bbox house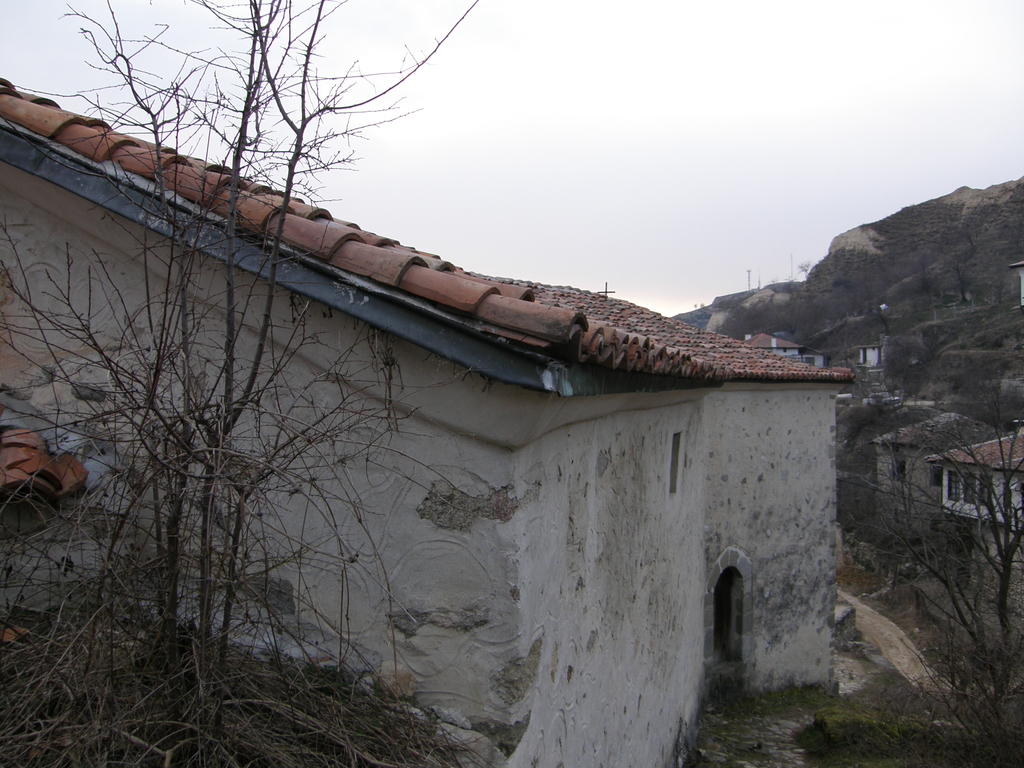
[x1=743, y1=335, x2=800, y2=360]
